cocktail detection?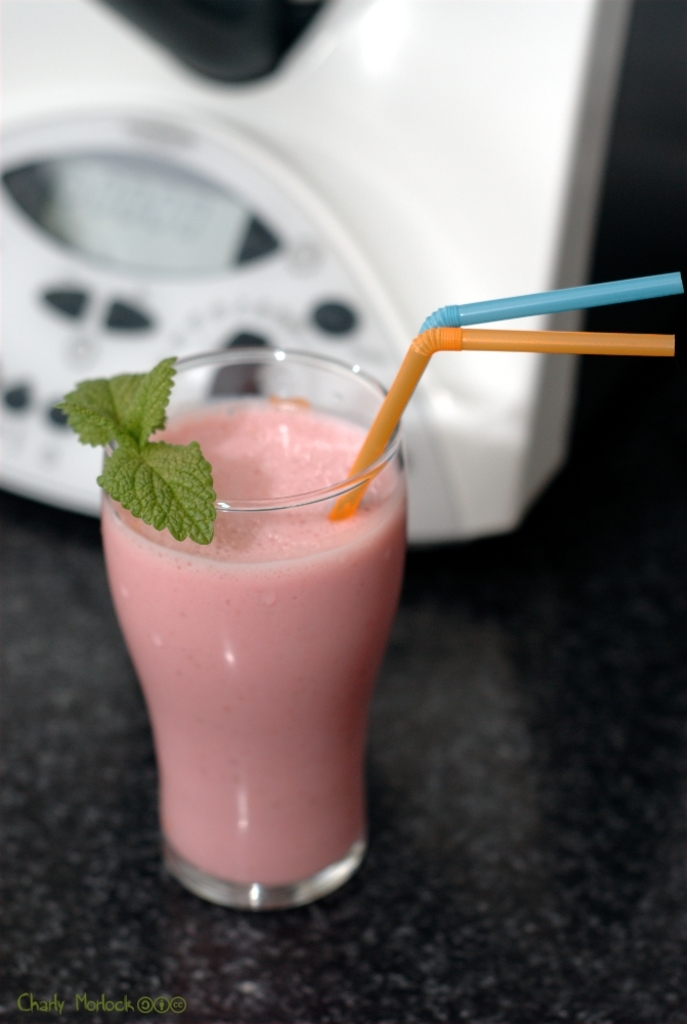
43 263 686 904
